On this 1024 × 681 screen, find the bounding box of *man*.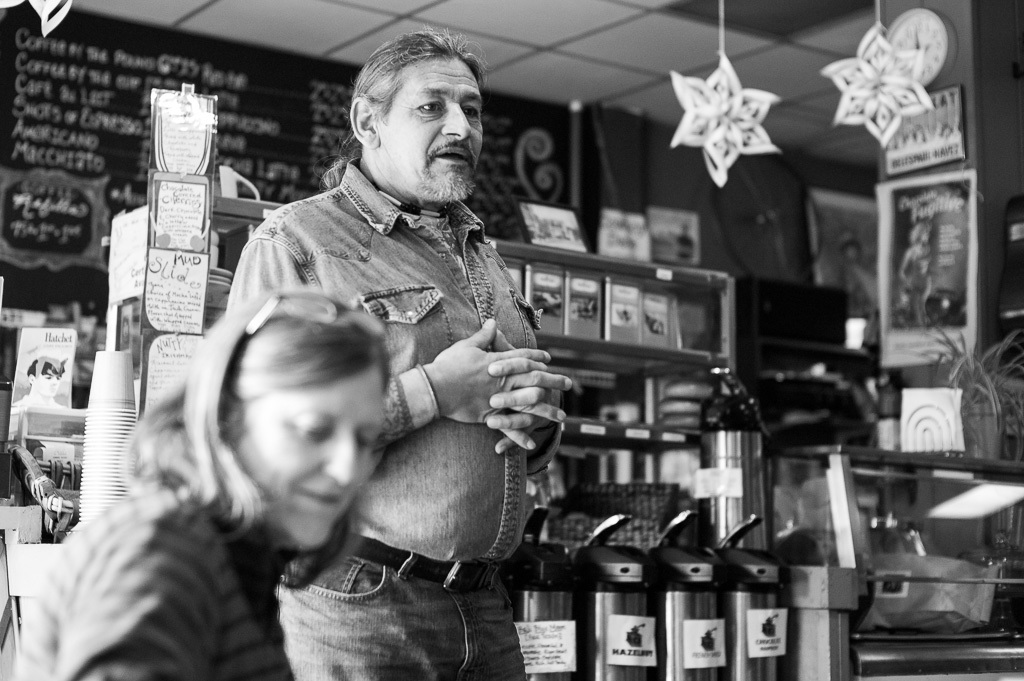
Bounding box: (159, 73, 606, 641).
